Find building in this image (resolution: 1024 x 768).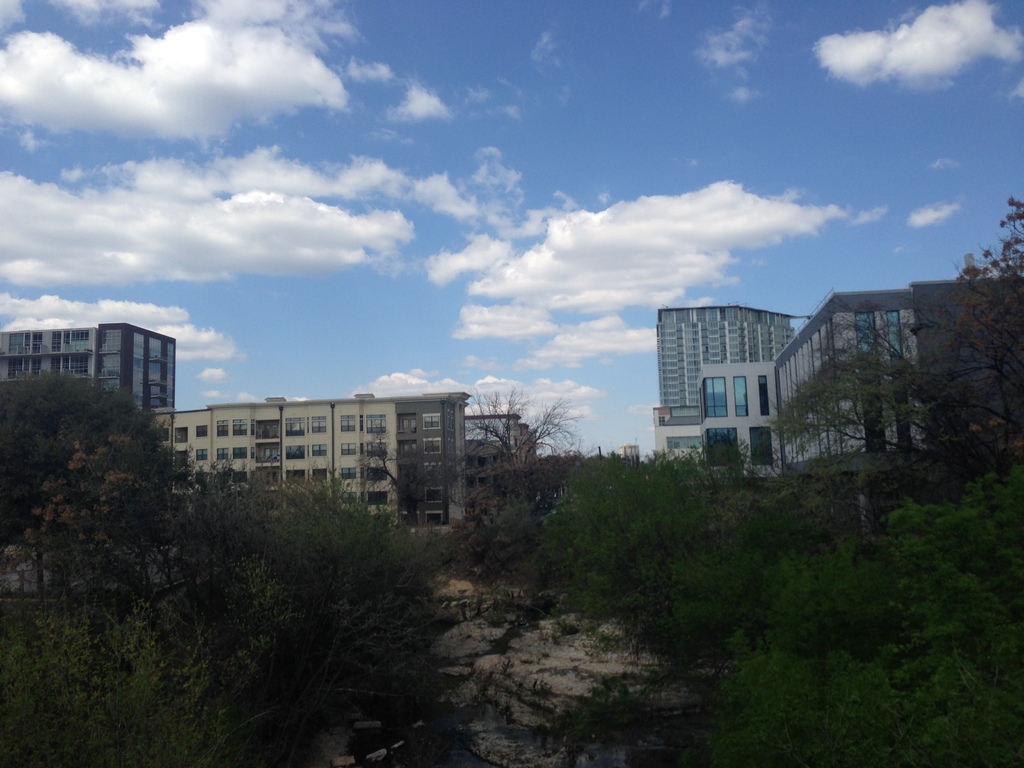
box(99, 323, 175, 408).
